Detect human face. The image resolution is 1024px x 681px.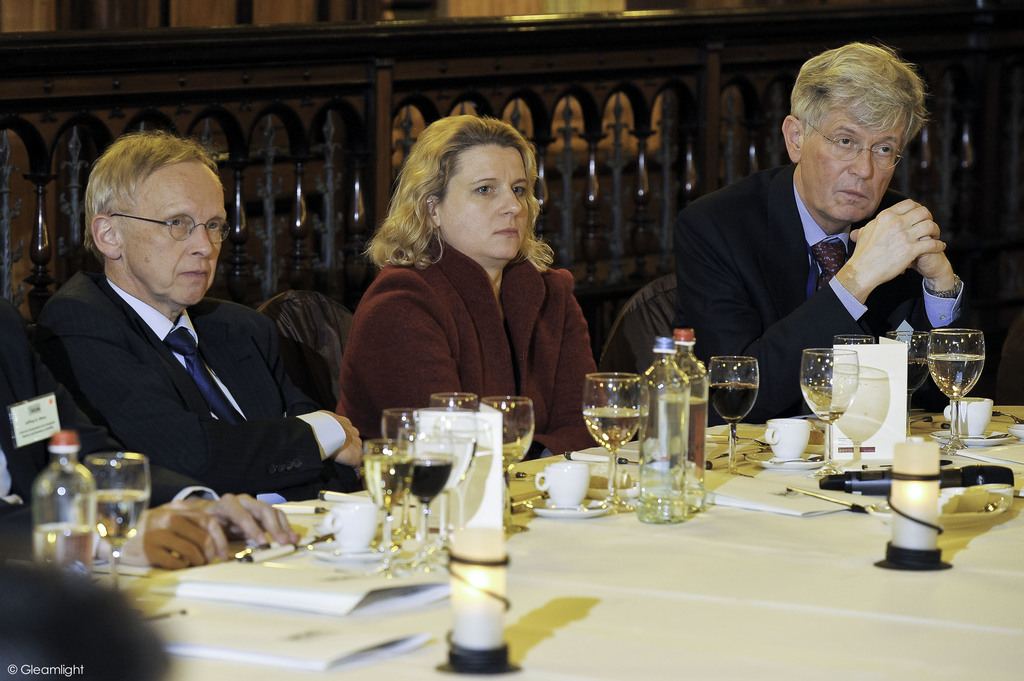
bbox=[115, 173, 228, 301].
